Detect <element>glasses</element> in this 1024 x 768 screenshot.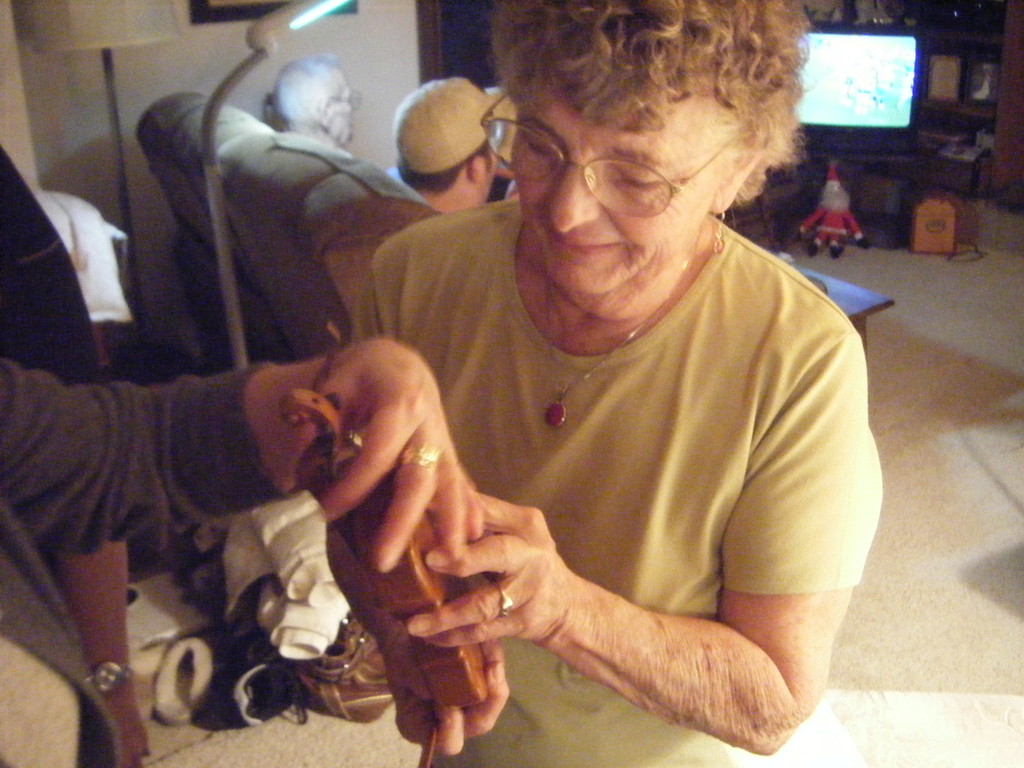
Detection: <box>491,120,767,213</box>.
